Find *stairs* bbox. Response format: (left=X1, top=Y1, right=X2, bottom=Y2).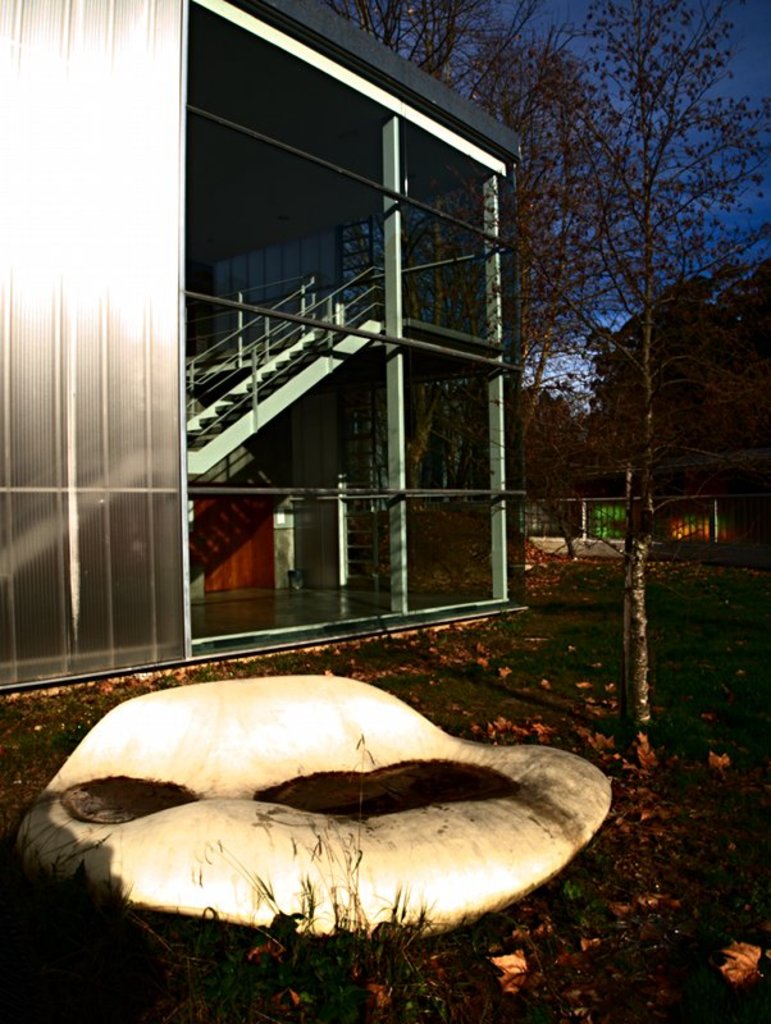
(left=182, top=307, right=360, bottom=460).
